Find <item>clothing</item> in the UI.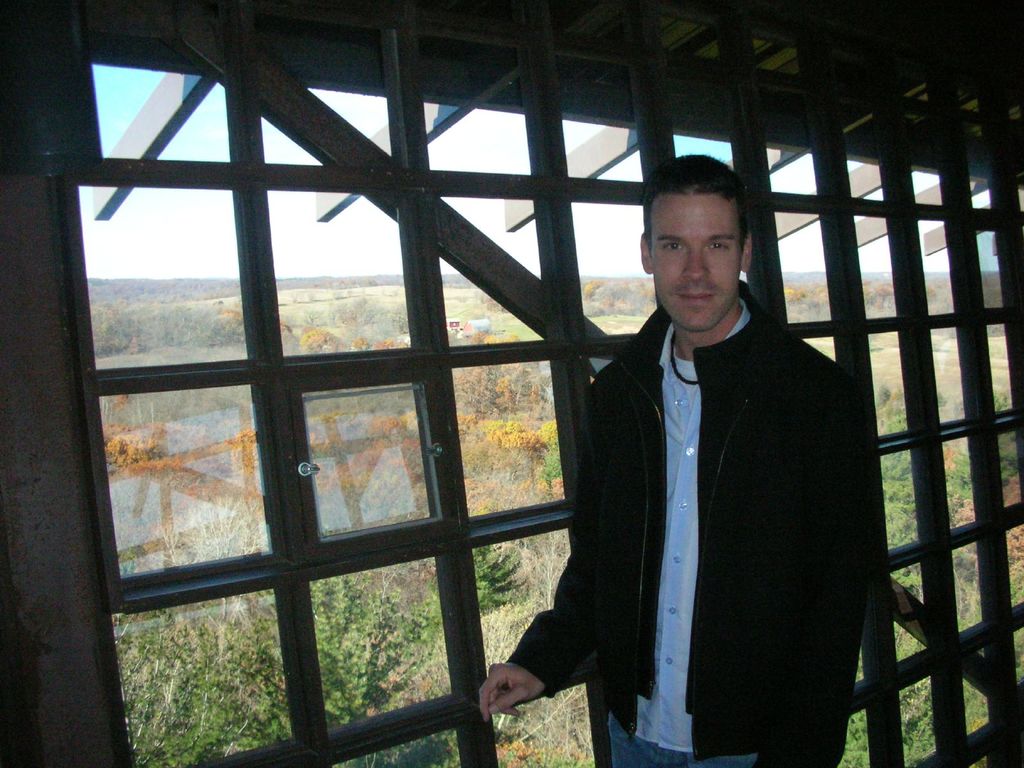
UI element at <bbox>590, 252, 855, 767</bbox>.
